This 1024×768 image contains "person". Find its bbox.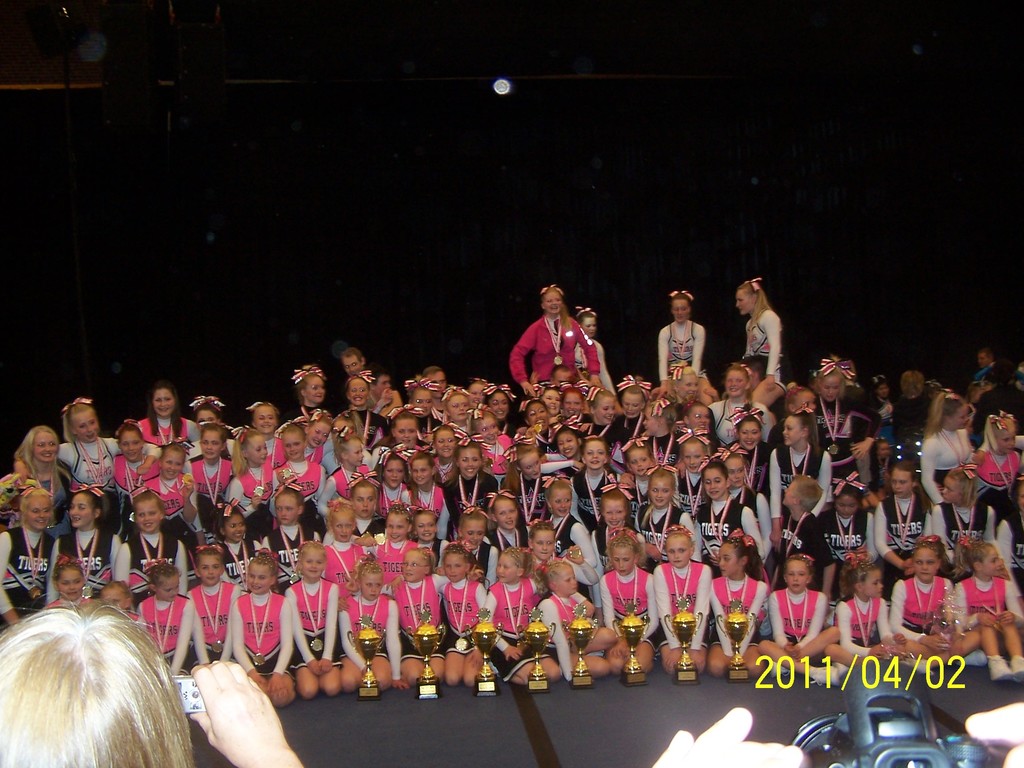
574:301:621:401.
